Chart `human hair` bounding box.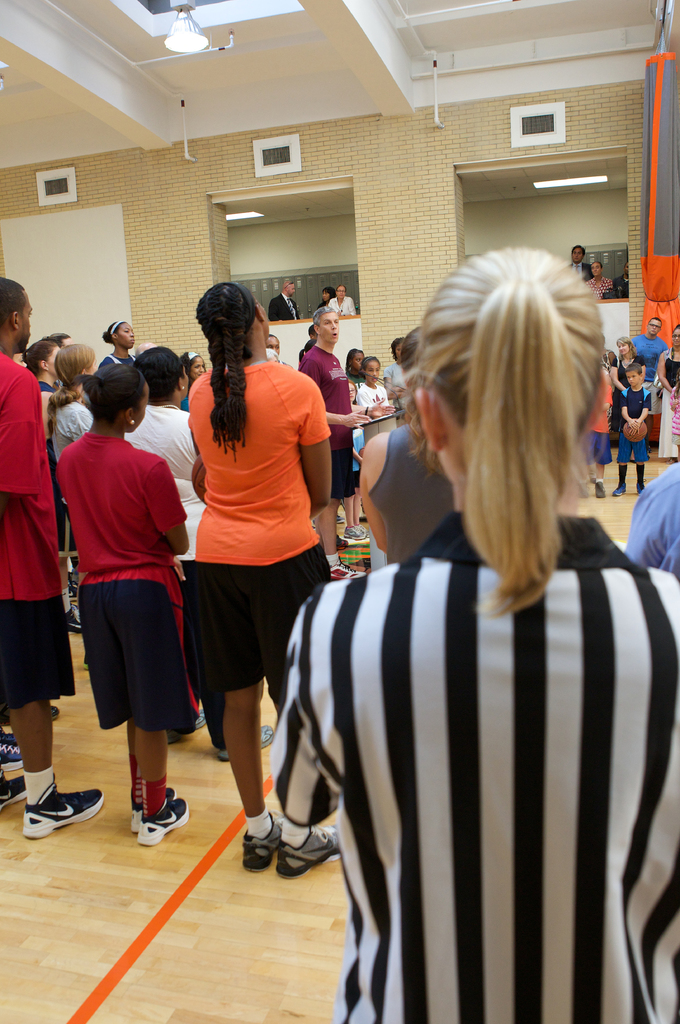
Charted: [x1=194, y1=282, x2=257, y2=462].
